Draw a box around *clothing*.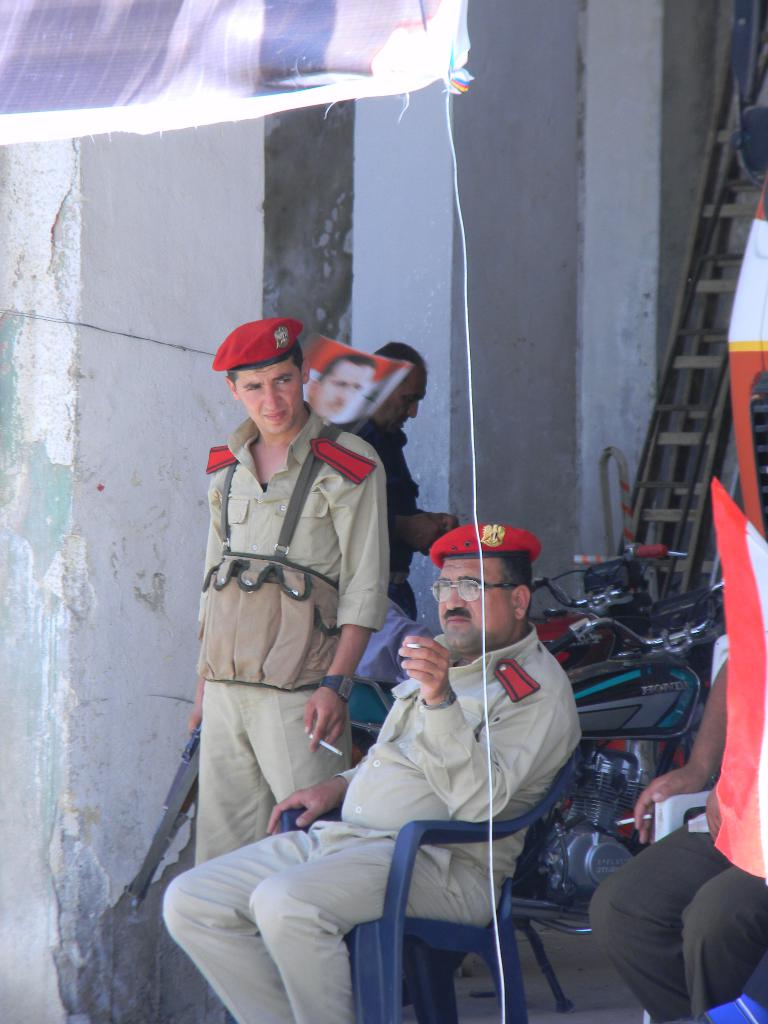
{"x1": 352, "y1": 596, "x2": 431, "y2": 685}.
